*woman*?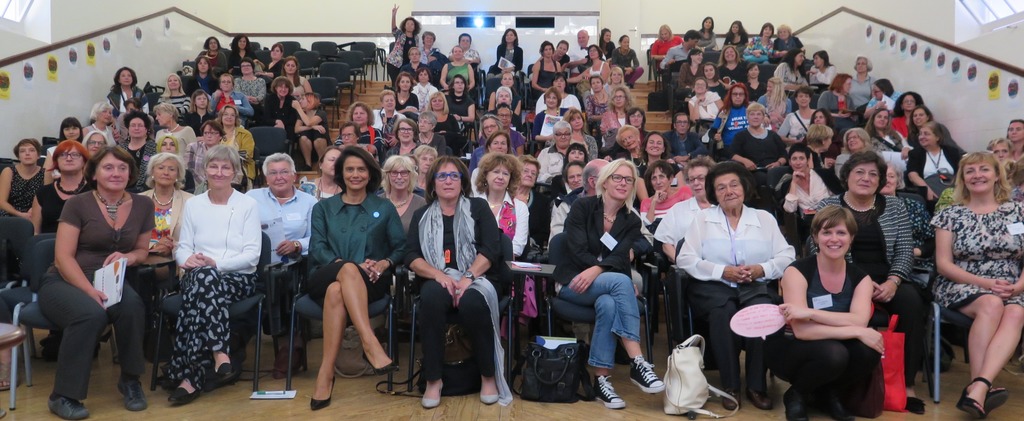
891:88:925:134
